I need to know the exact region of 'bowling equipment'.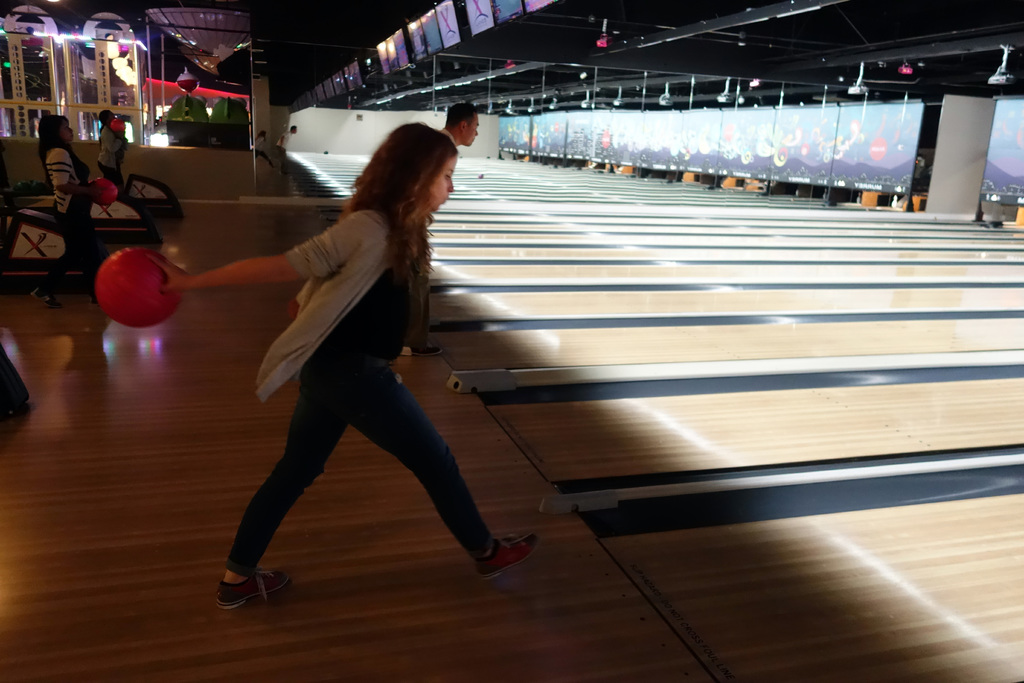
Region: left=95, top=242, right=177, bottom=328.
